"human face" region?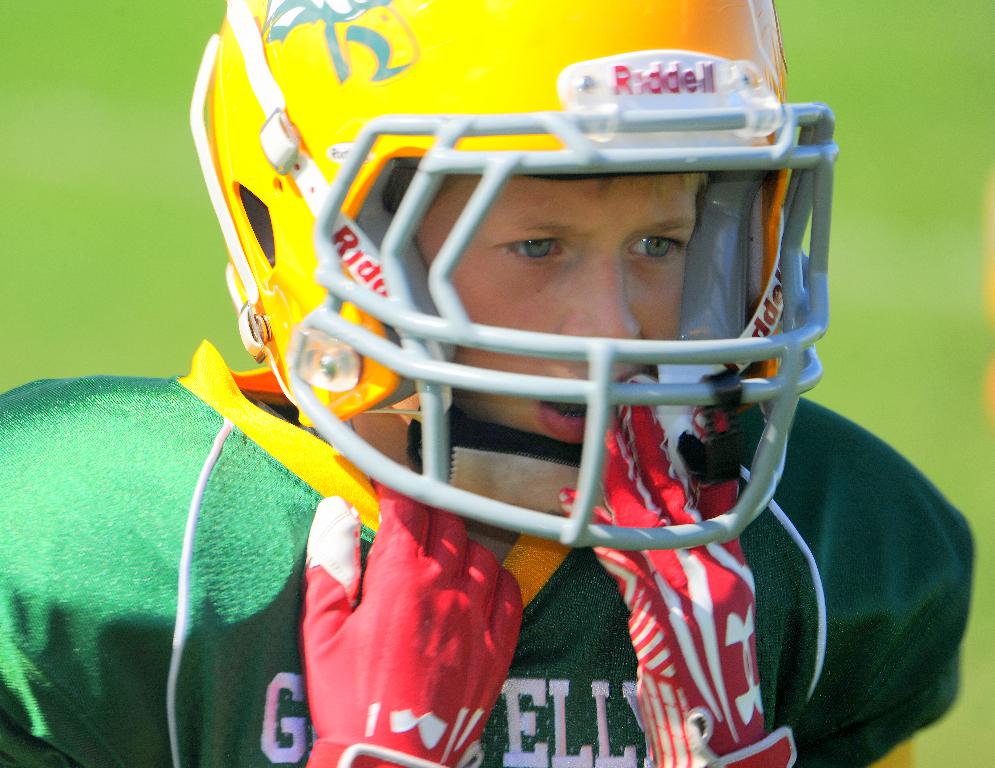
region(423, 165, 710, 443)
